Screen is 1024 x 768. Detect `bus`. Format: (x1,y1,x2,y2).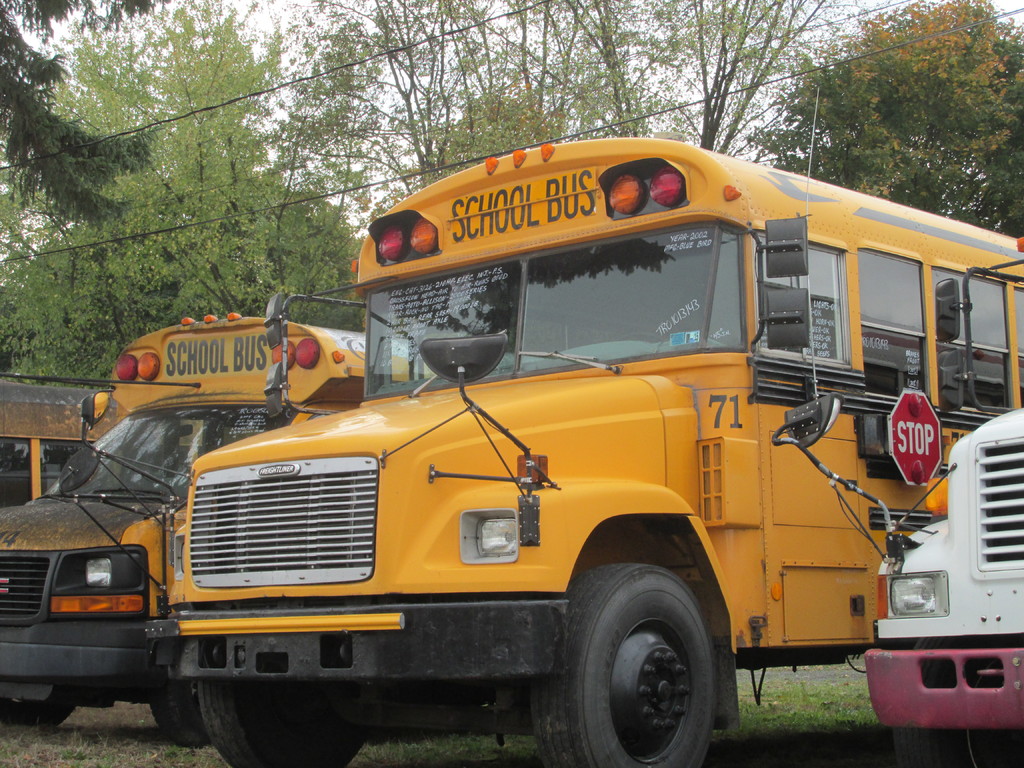
(49,131,1023,767).
